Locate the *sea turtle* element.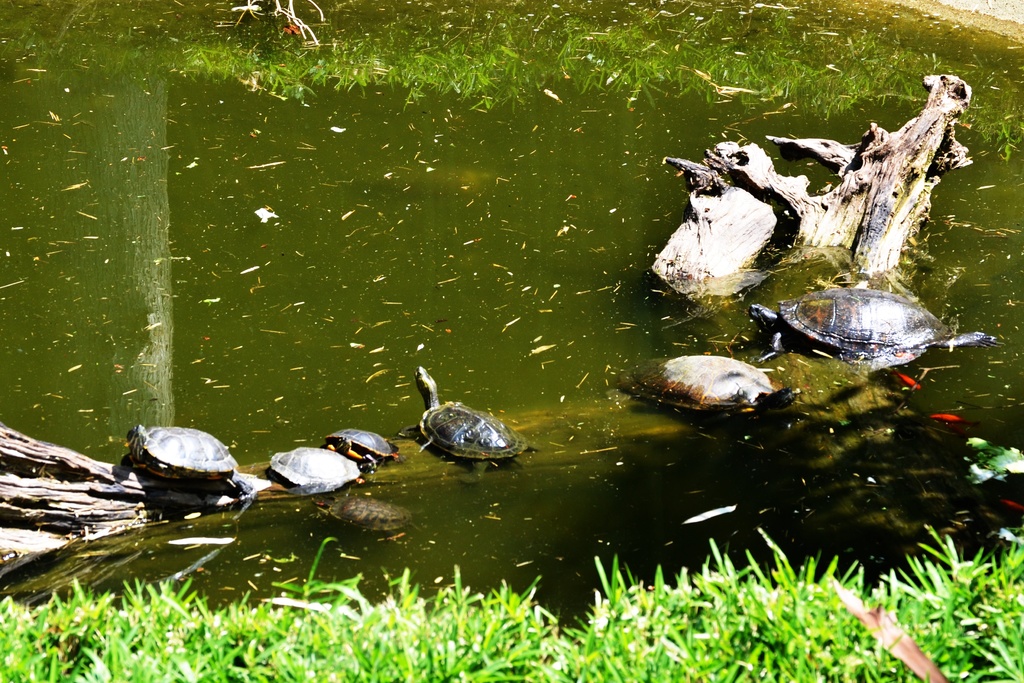
Element bbox: l=610, t=349, r=800, b=418.
